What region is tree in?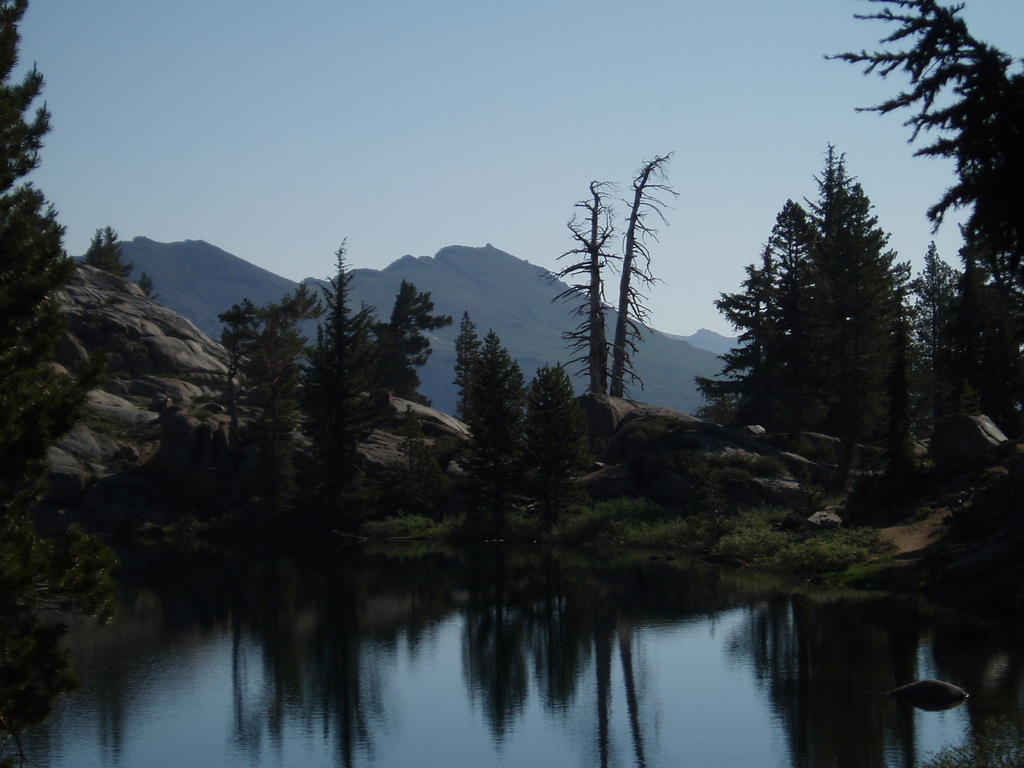
bbox=(431, 305, 497, 420).
